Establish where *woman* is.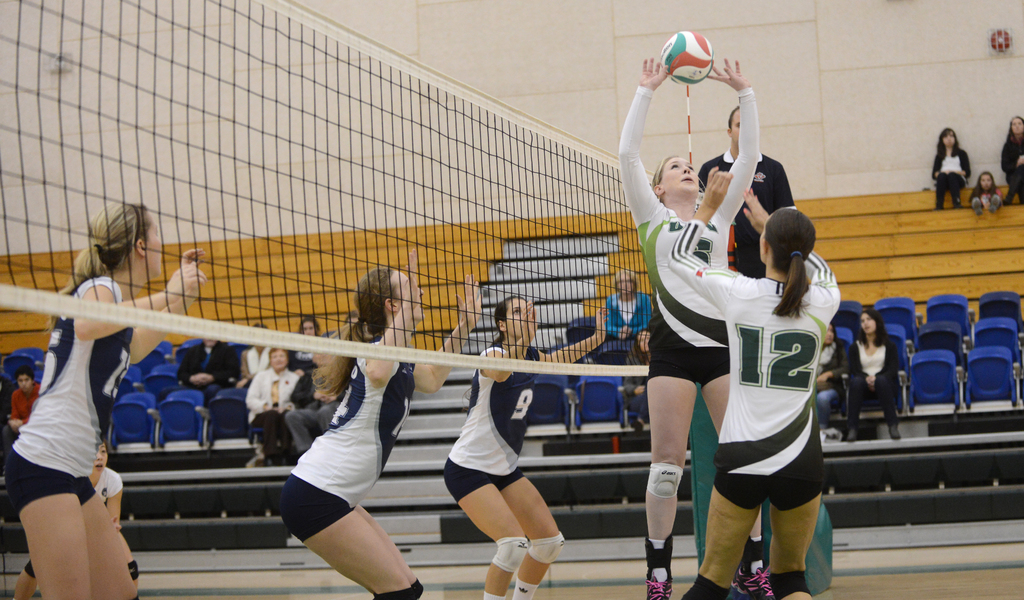
Established at box(617, 56, 777, 599).
